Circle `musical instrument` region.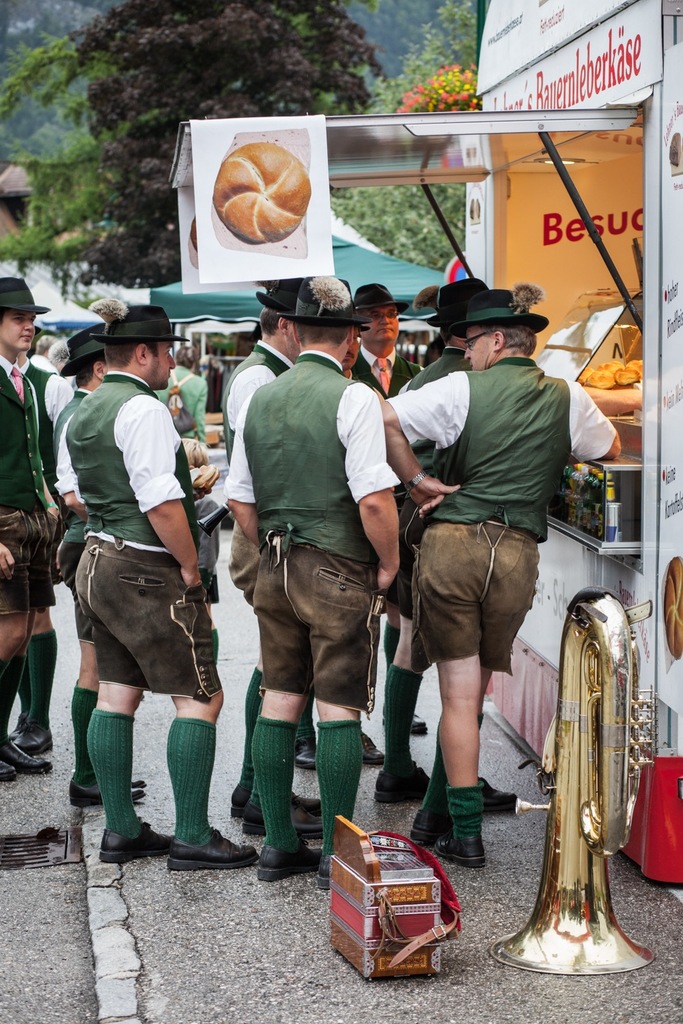
Region: l=321, t=808, r=458, b=982.
